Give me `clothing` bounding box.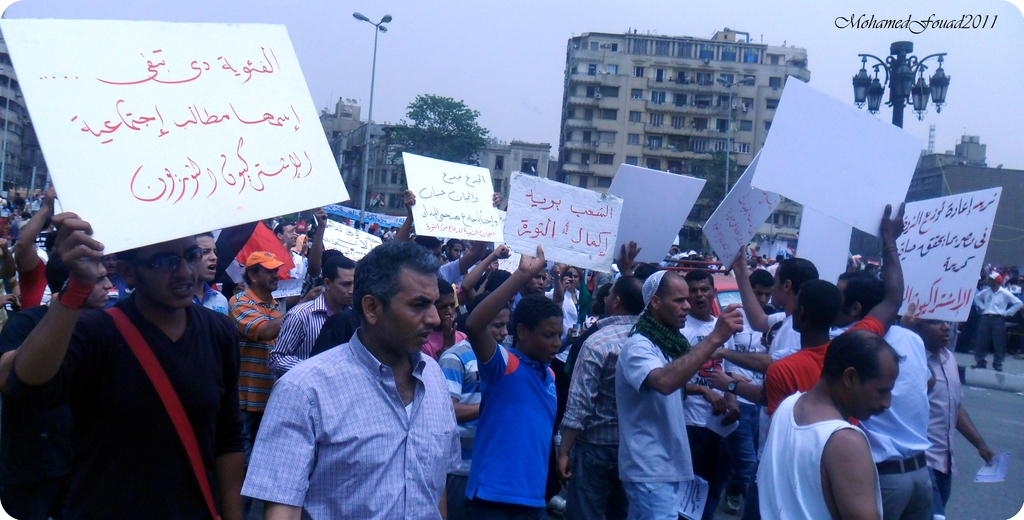
(763,311,886,419).
